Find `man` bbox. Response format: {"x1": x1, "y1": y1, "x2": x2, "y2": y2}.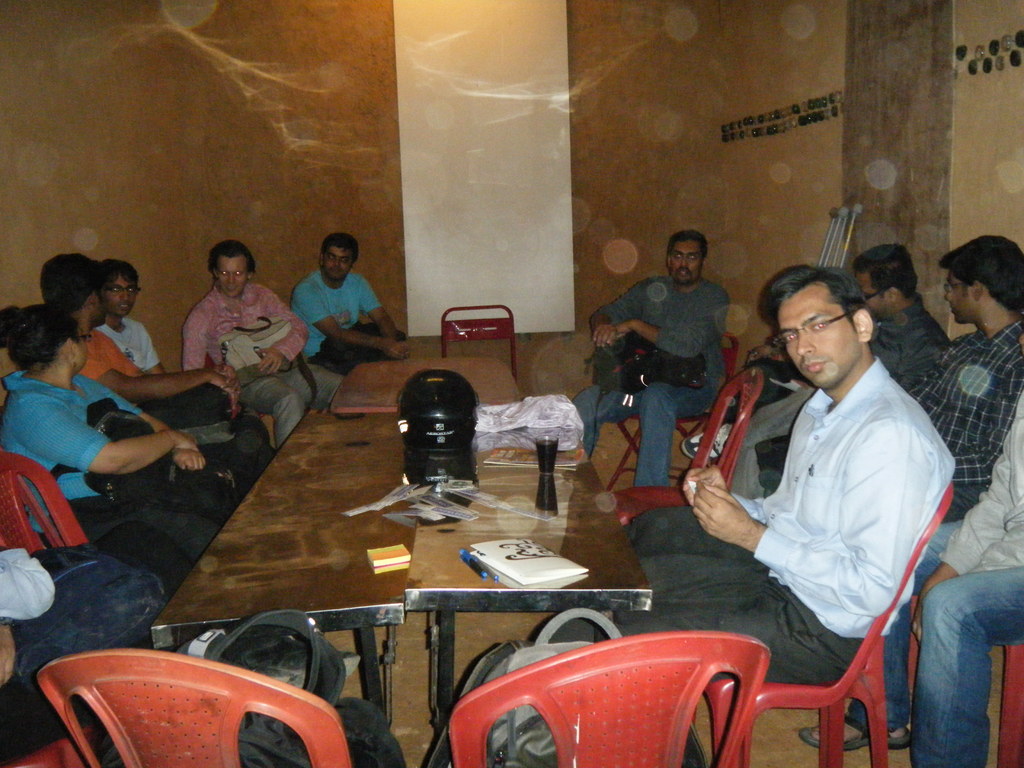
{"x1": 552, "y1": 267, "x2": 955, "y2": 767}.
